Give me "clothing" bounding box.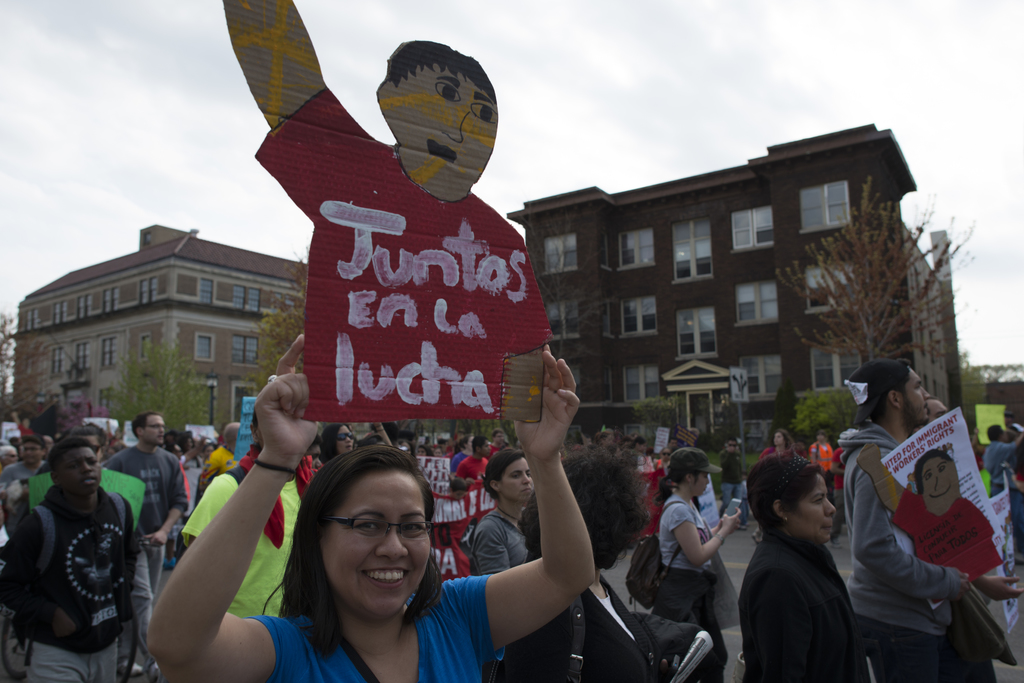
bbox=[756, 445, 789, 463].
